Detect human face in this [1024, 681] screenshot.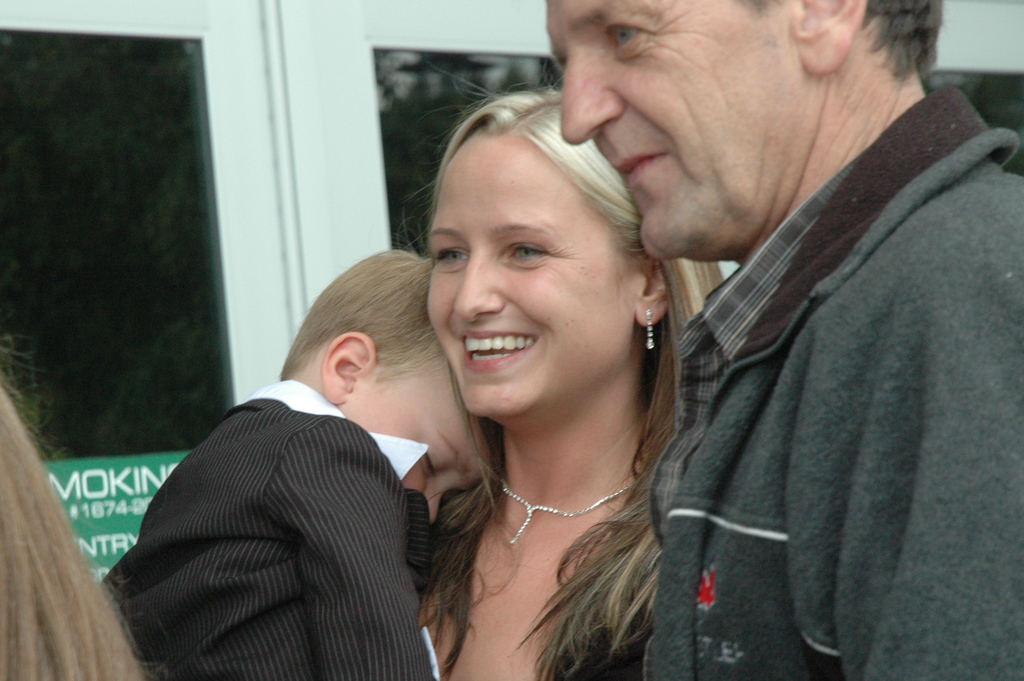
Detection: rect(549, 0, 819, 250).
